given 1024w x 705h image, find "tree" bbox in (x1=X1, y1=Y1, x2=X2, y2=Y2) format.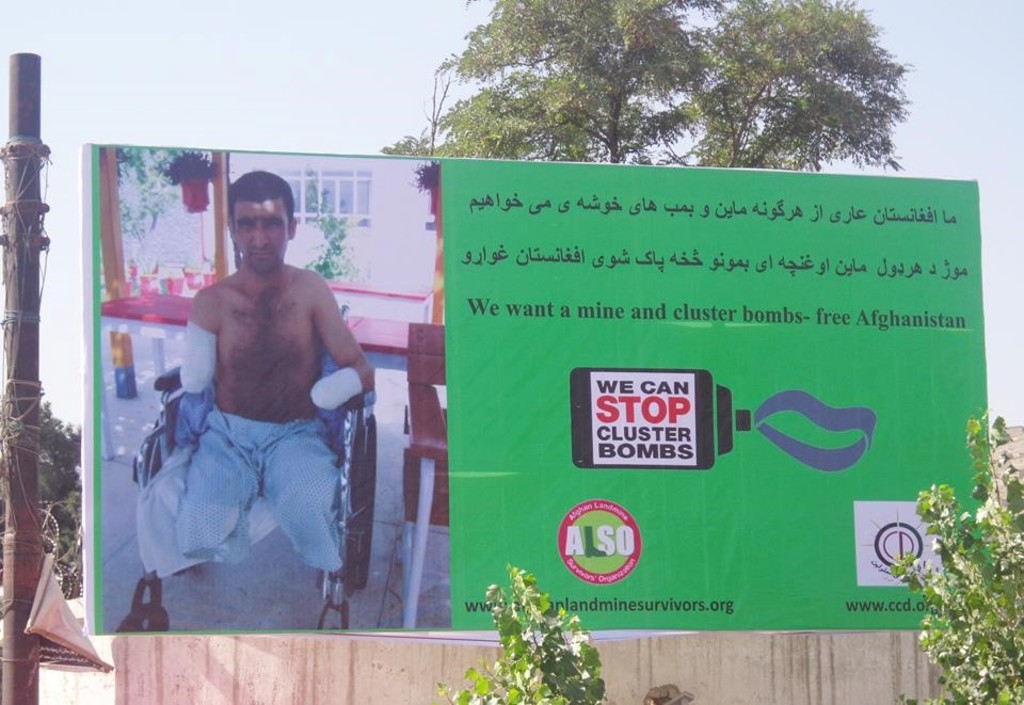
(x1=0, y1=394, x2=82, y2=595).
